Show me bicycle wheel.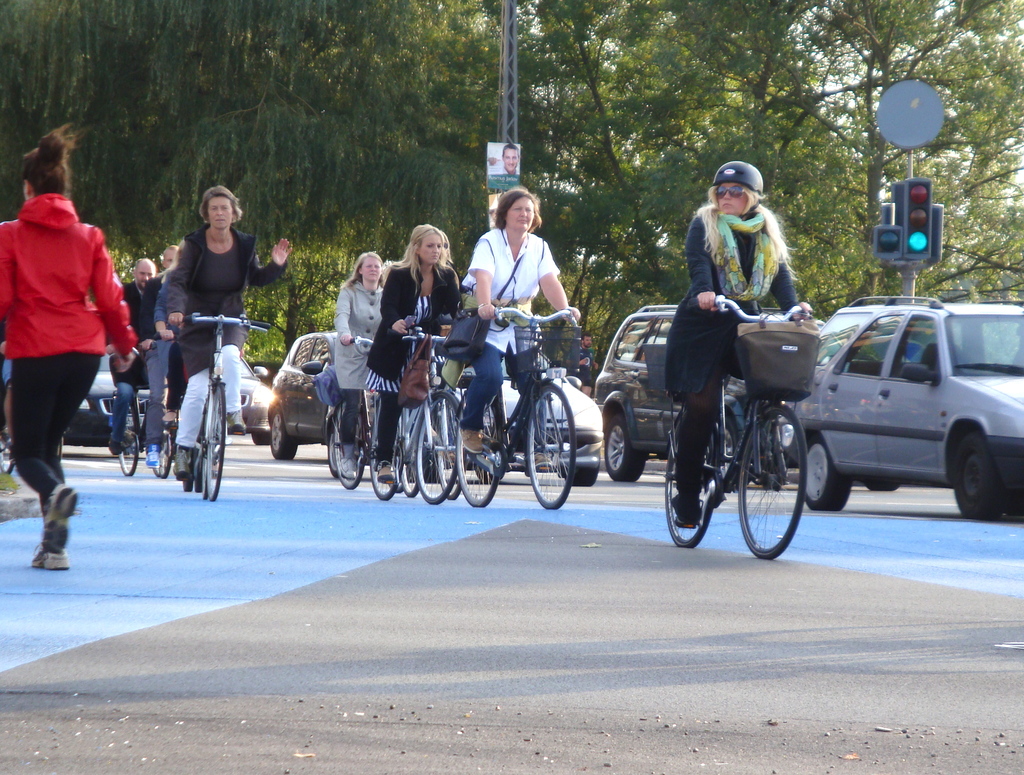
bicycle wheel is here: bbox=[456, 401, 504, 508].
